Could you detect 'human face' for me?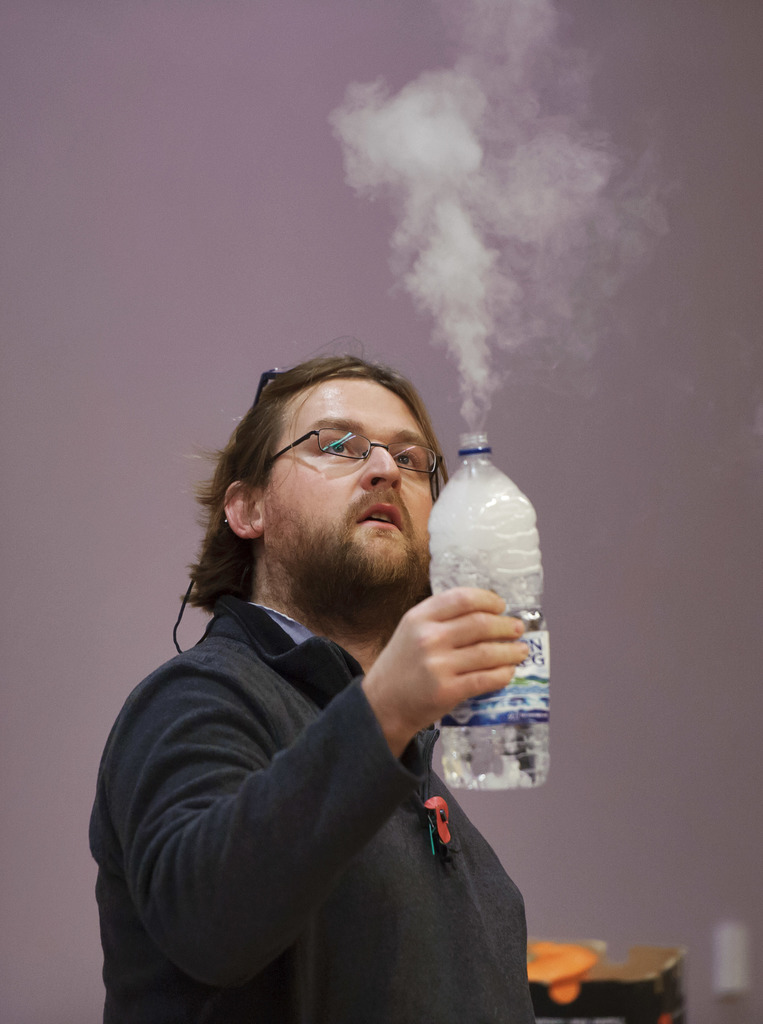
Detection result: 260:382:430:609.
